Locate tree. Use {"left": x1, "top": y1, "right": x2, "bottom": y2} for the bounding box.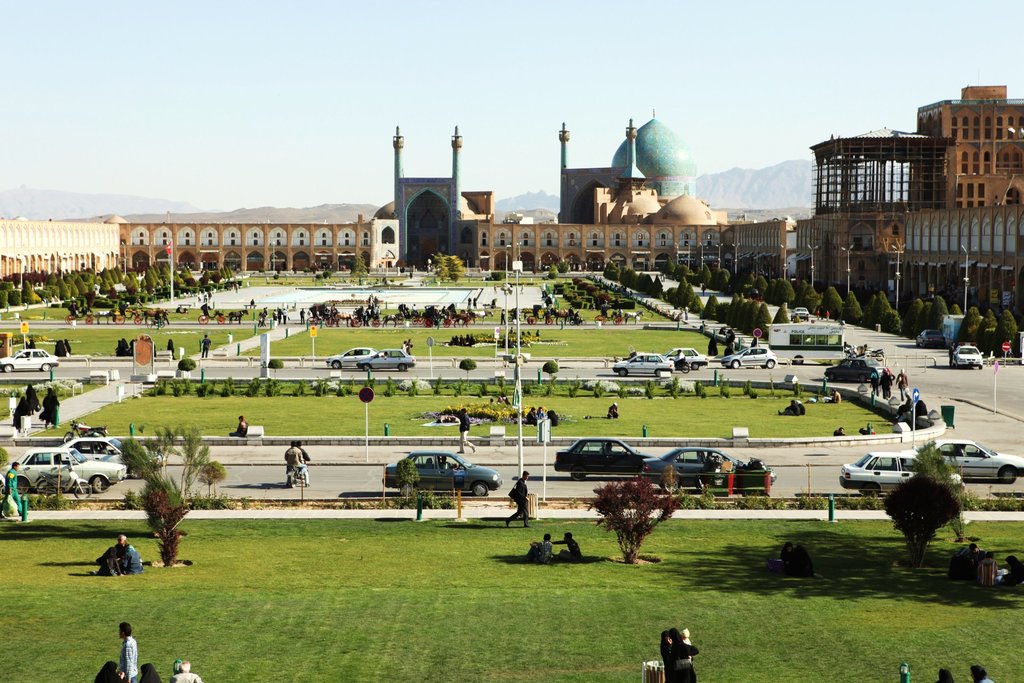
{"left": 543, "top": 260, "right": 562, "bottom": 281}.
